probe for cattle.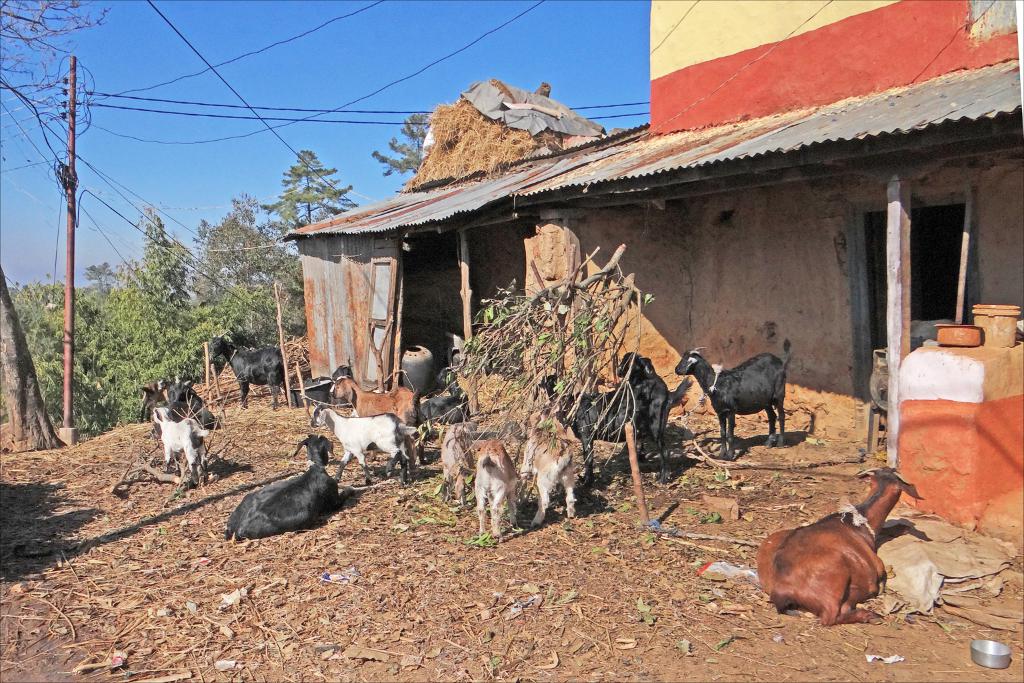
Probe result: select_region(313, 405, 417, 489).
